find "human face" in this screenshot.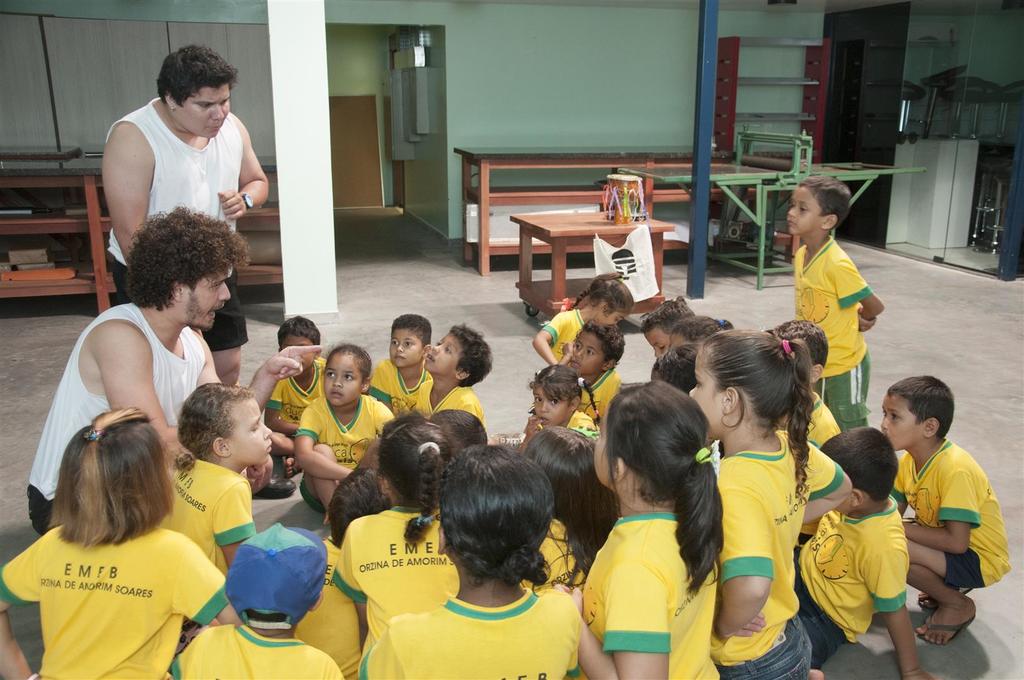
The bounding box for "human face" is bbox=[174, 85, 229, 136].
